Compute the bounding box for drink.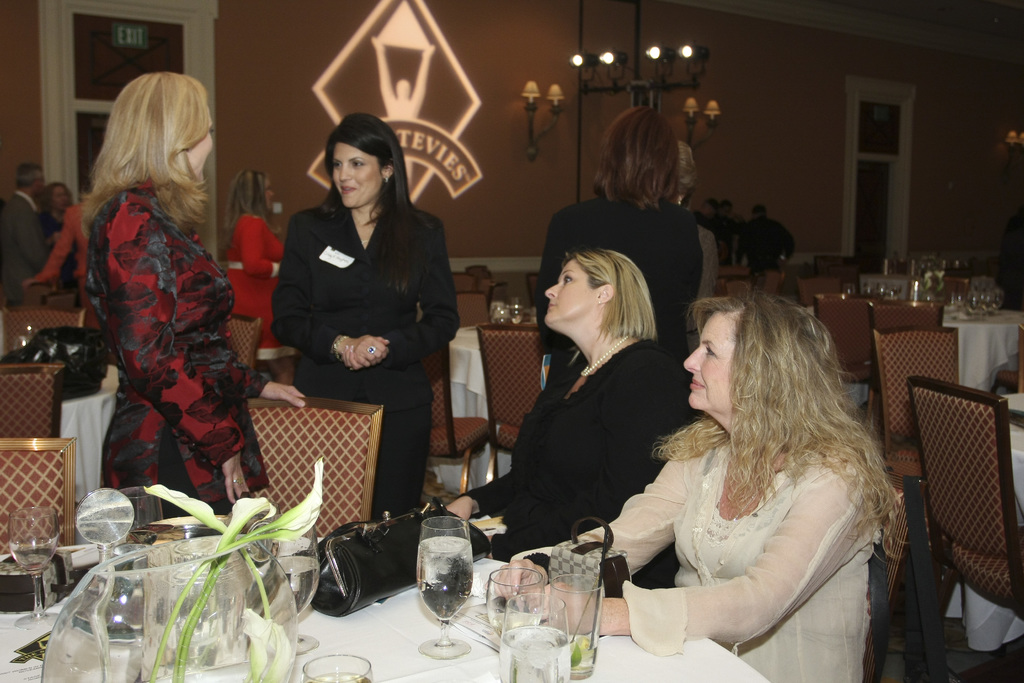
l=963, t=292, r=982, b=312.
